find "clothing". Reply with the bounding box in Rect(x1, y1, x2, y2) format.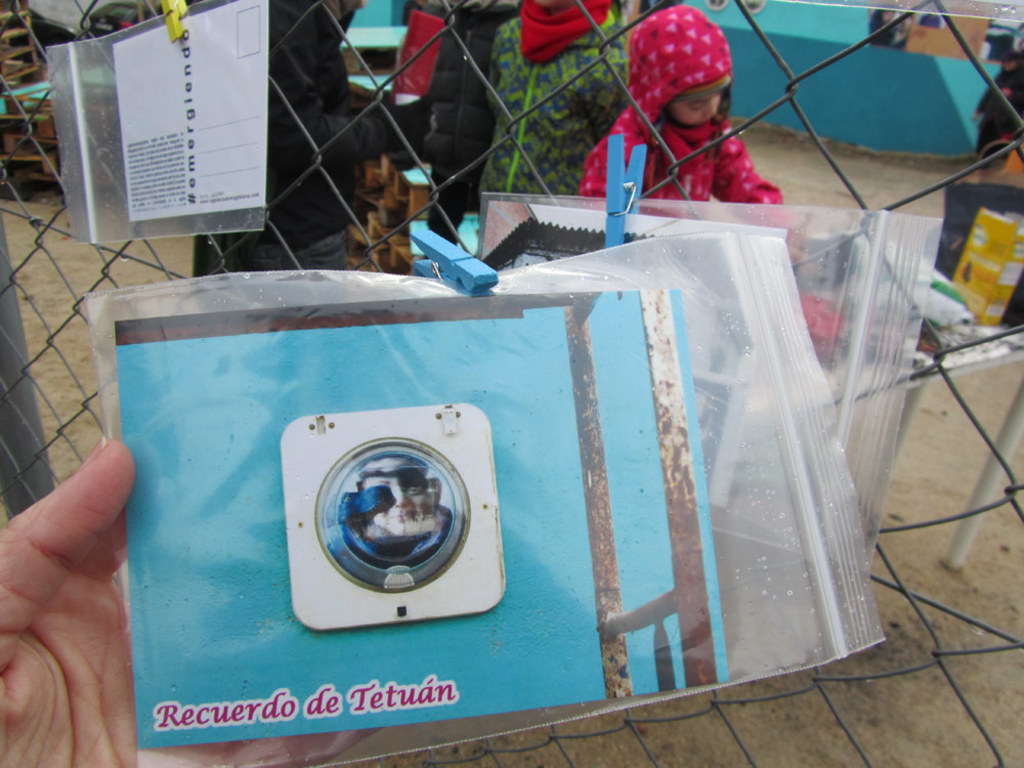
Rect(602, 26, 795, 215).
